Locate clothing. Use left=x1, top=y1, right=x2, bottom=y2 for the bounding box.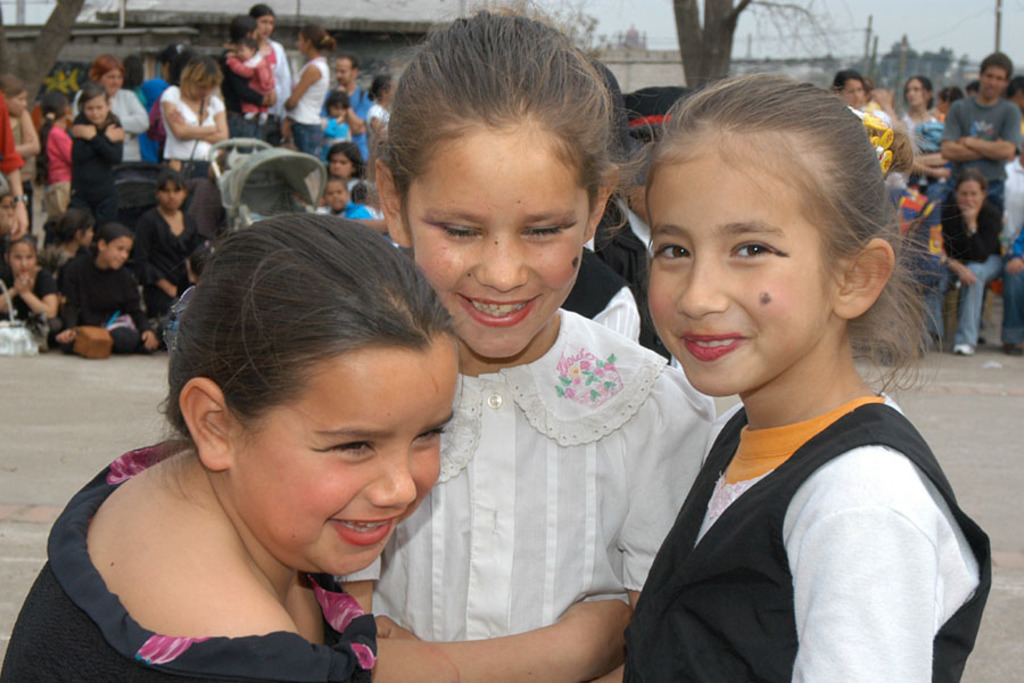
left=560, top=239, right=637, bottom=353.
